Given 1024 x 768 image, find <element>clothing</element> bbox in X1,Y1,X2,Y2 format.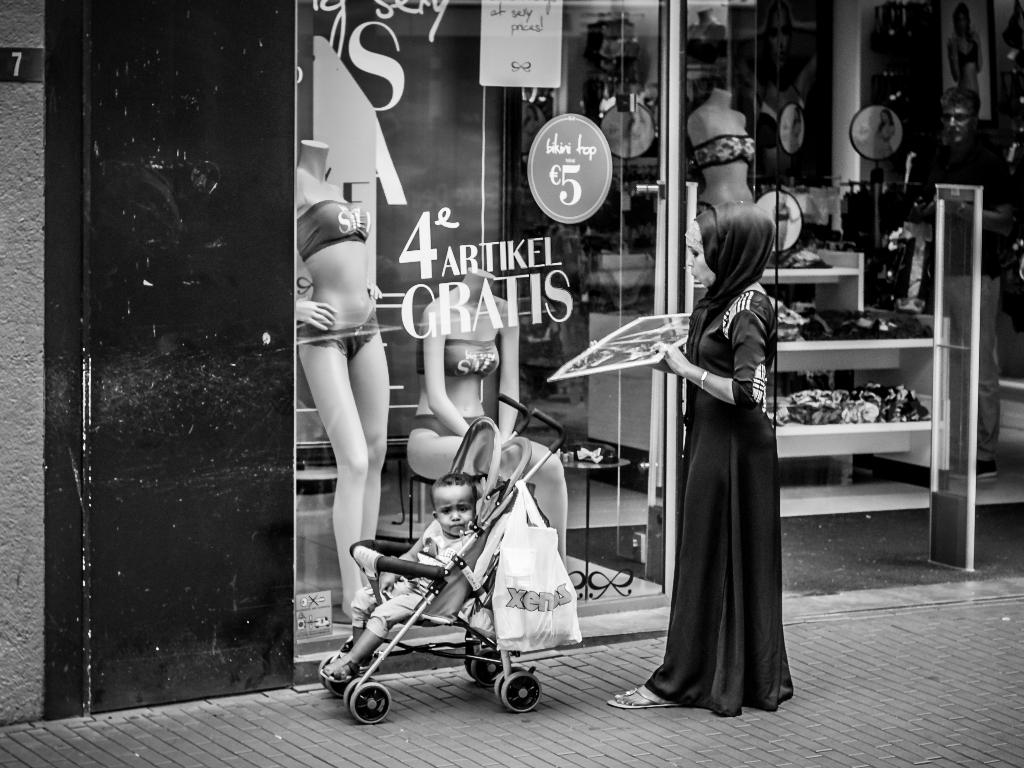
293,309,378,363.
